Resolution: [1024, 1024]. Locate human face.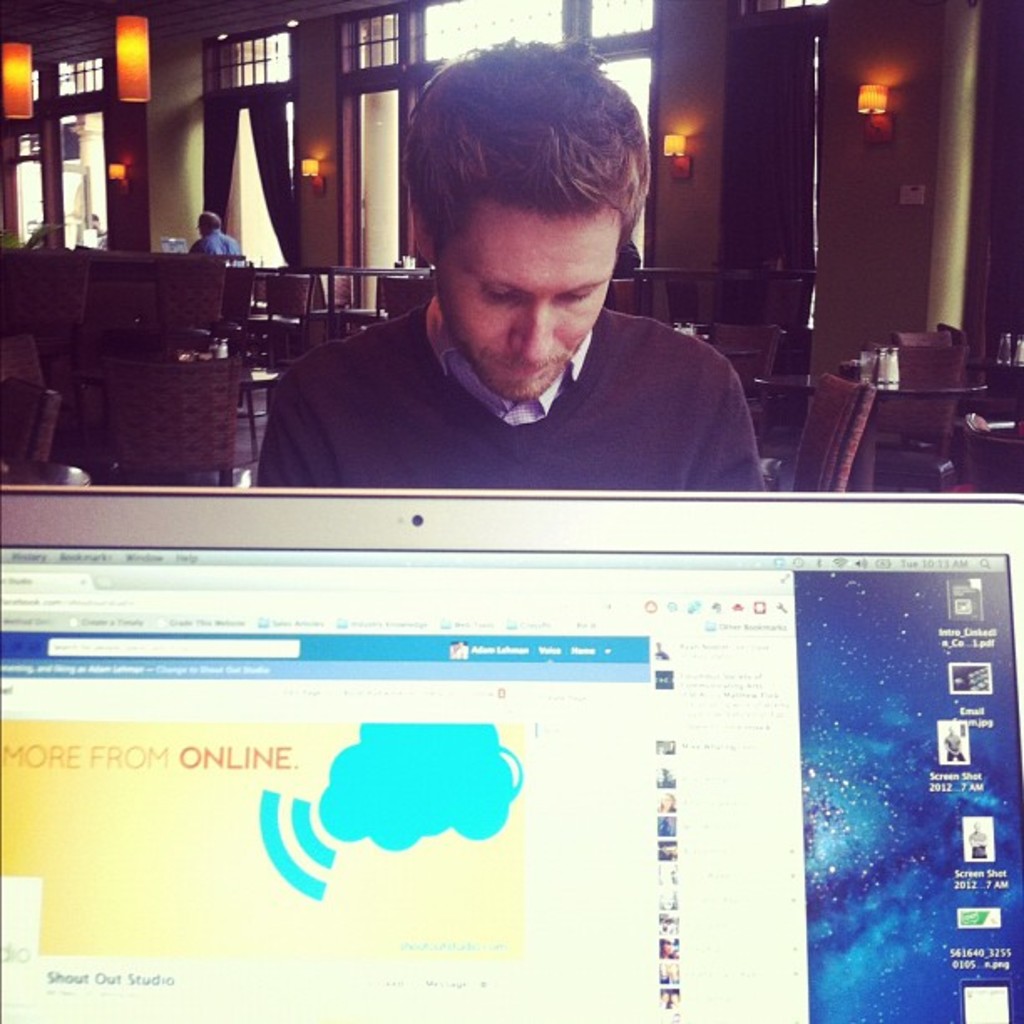
box(433, 206, 614, 398).
